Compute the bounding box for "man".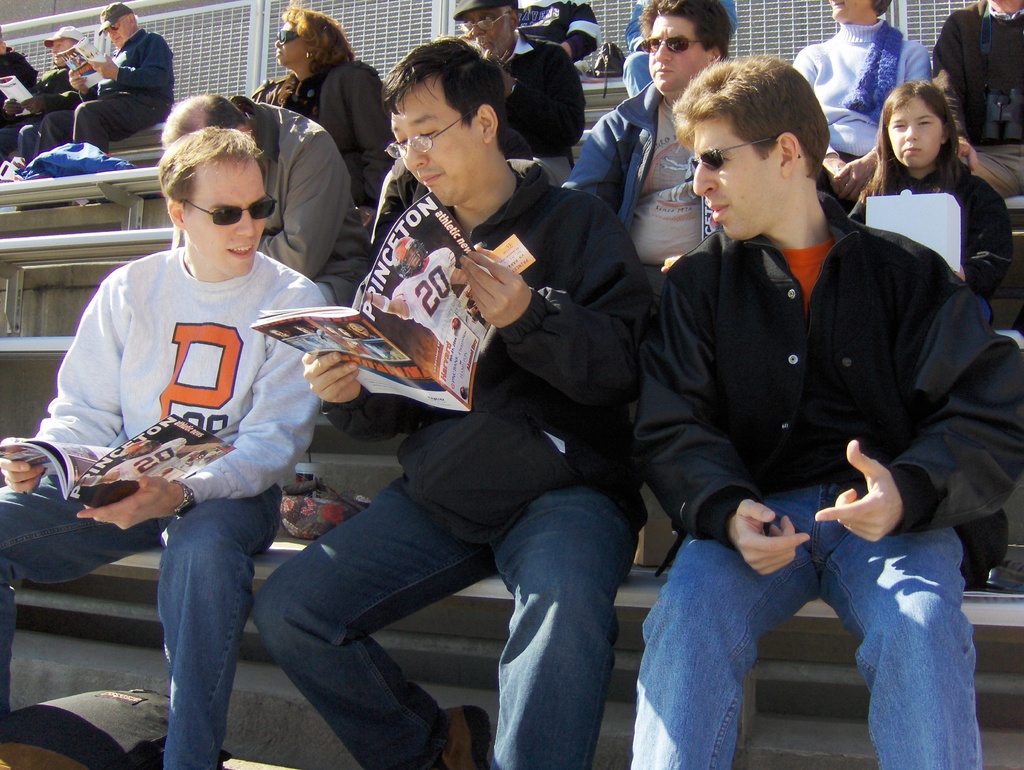
crop(249, 35, 656, 769).
